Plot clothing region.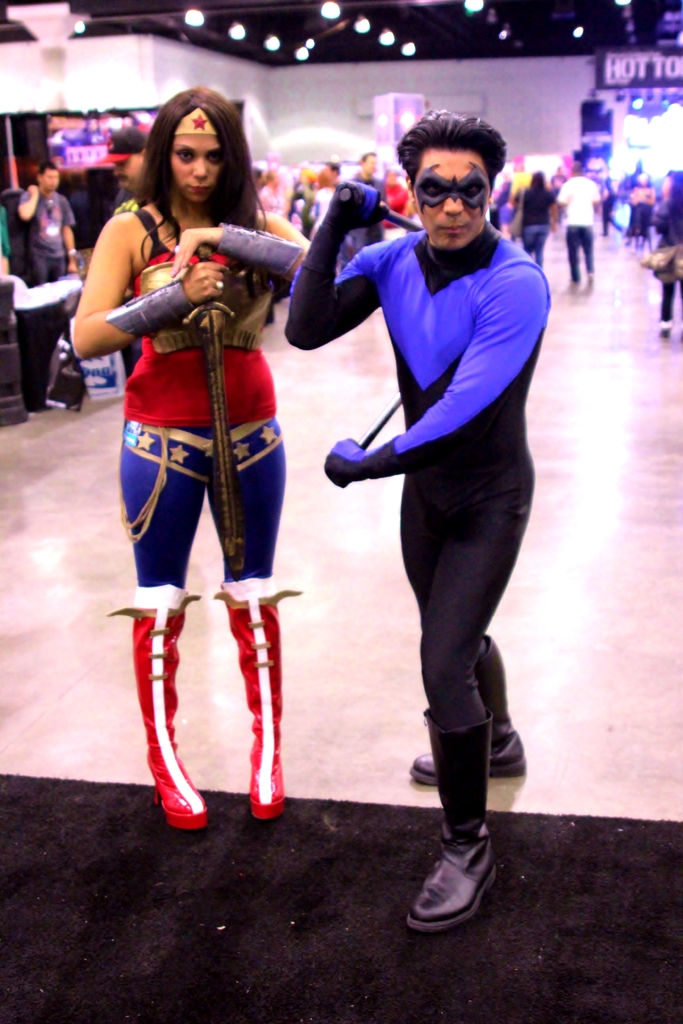
Plotted at 120 197 290 764.
